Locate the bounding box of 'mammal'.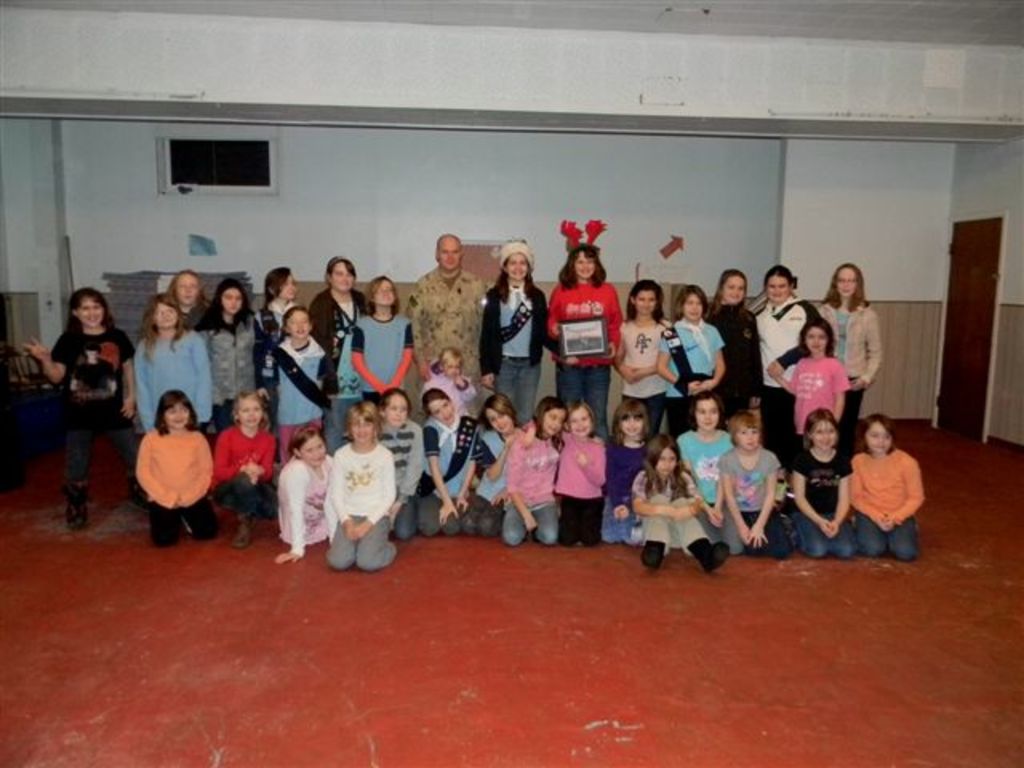
Bounding box: 766:323:850:456.
